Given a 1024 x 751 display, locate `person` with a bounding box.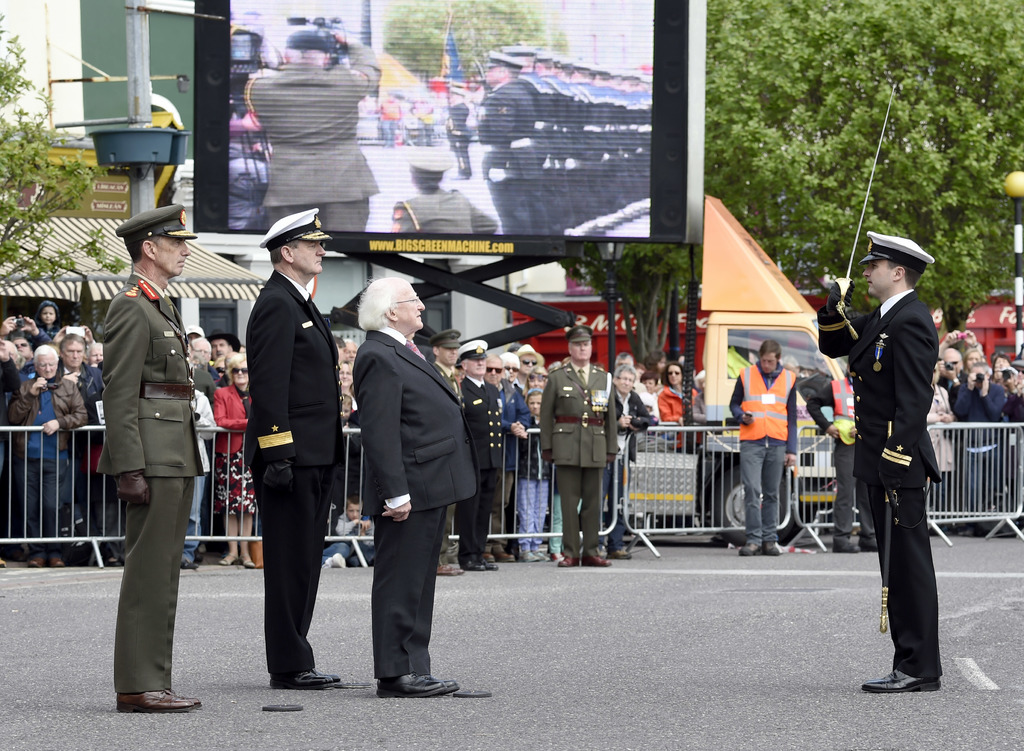
Located: detection(9, 343, 84, 566).
